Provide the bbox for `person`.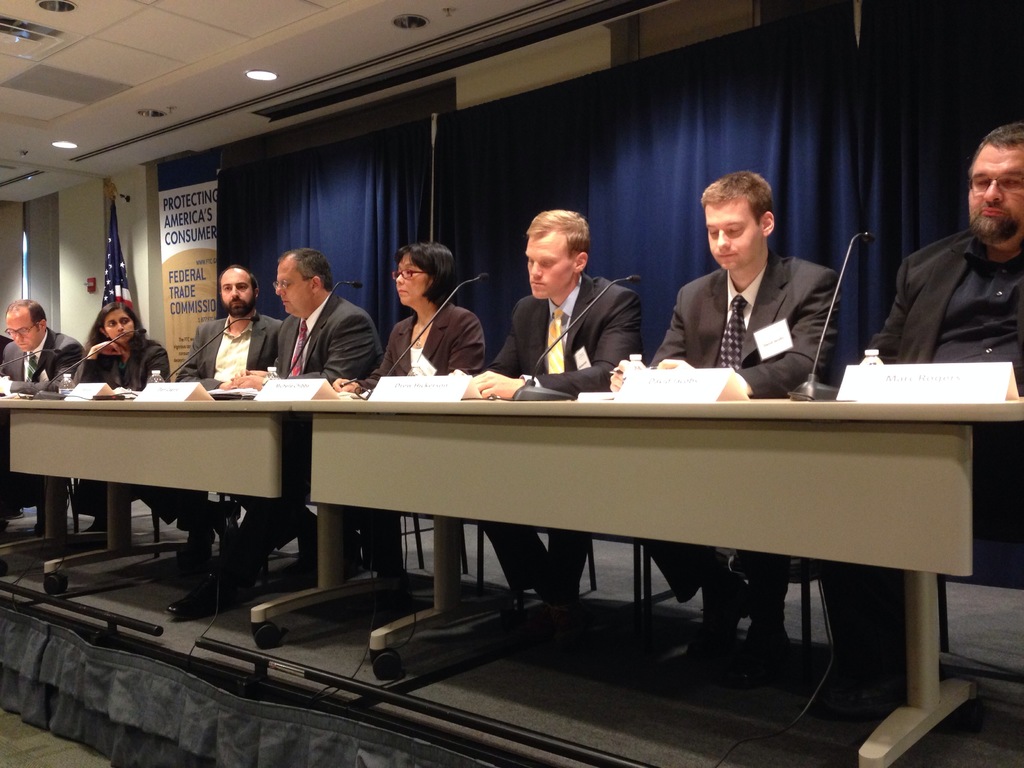
{"x1": 228, "y1": 241, "x2": 381, "y2": 582}.
